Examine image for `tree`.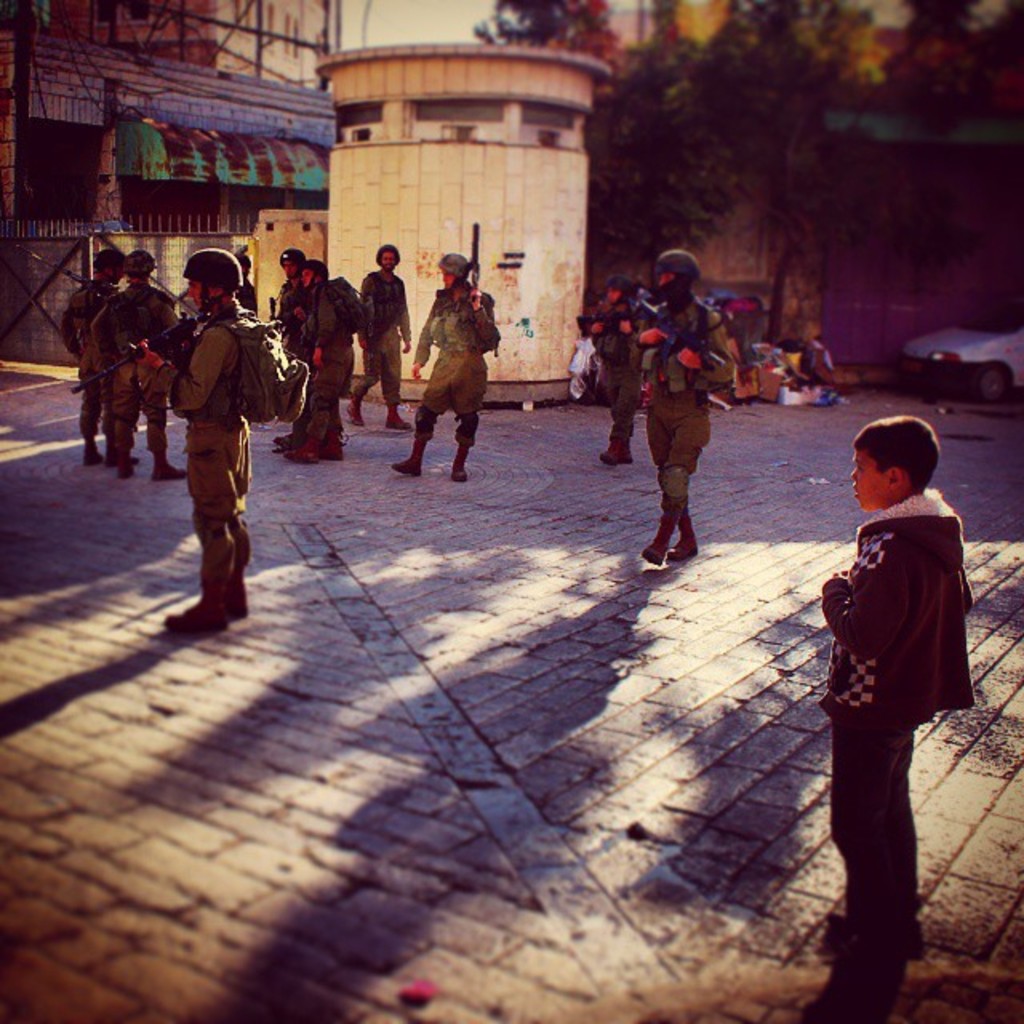
Examination result: [x1=570, y1=27, x2=731, y2=274].
